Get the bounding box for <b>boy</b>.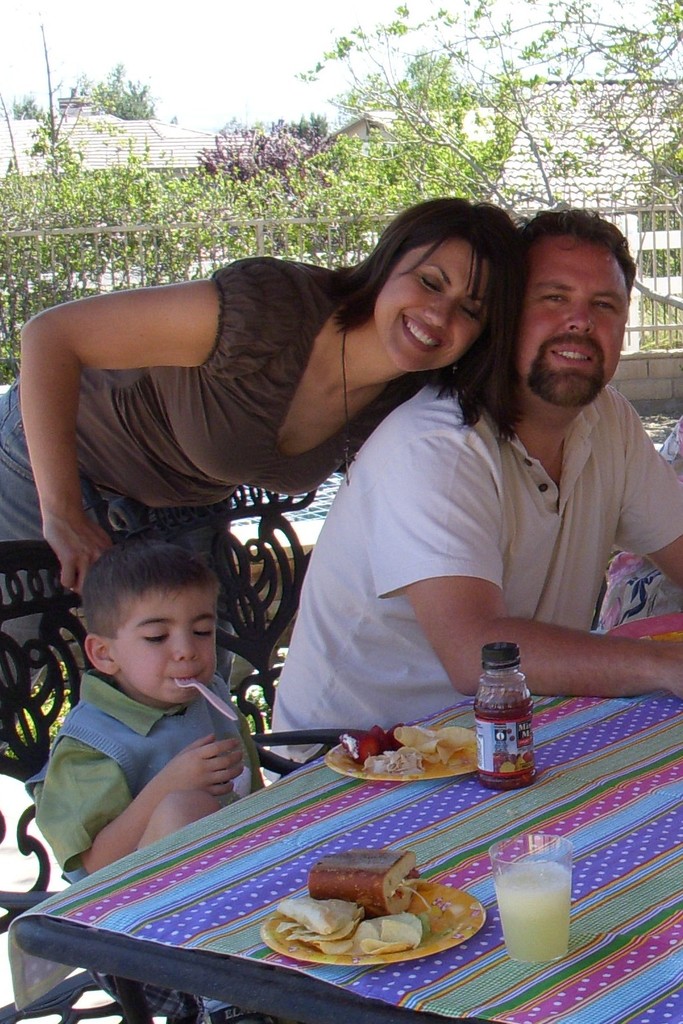
[30,526,274,882].
